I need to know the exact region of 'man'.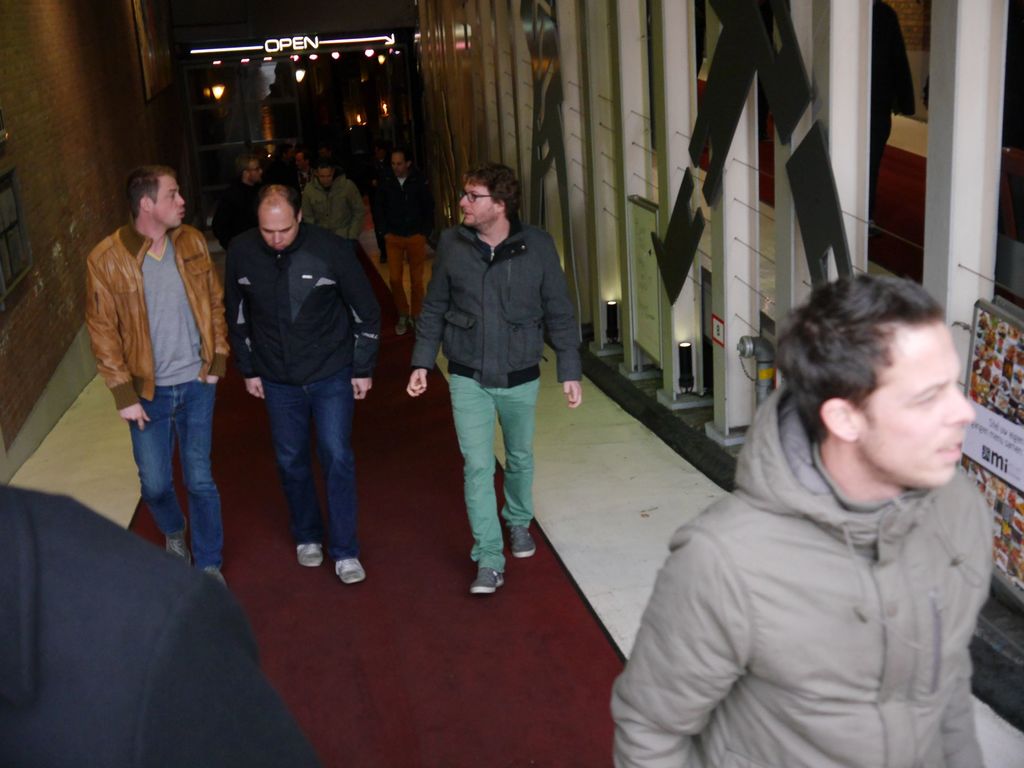
Region: {"x1": 374, "y1": 150, "x2": 447, "y2": 336}.
